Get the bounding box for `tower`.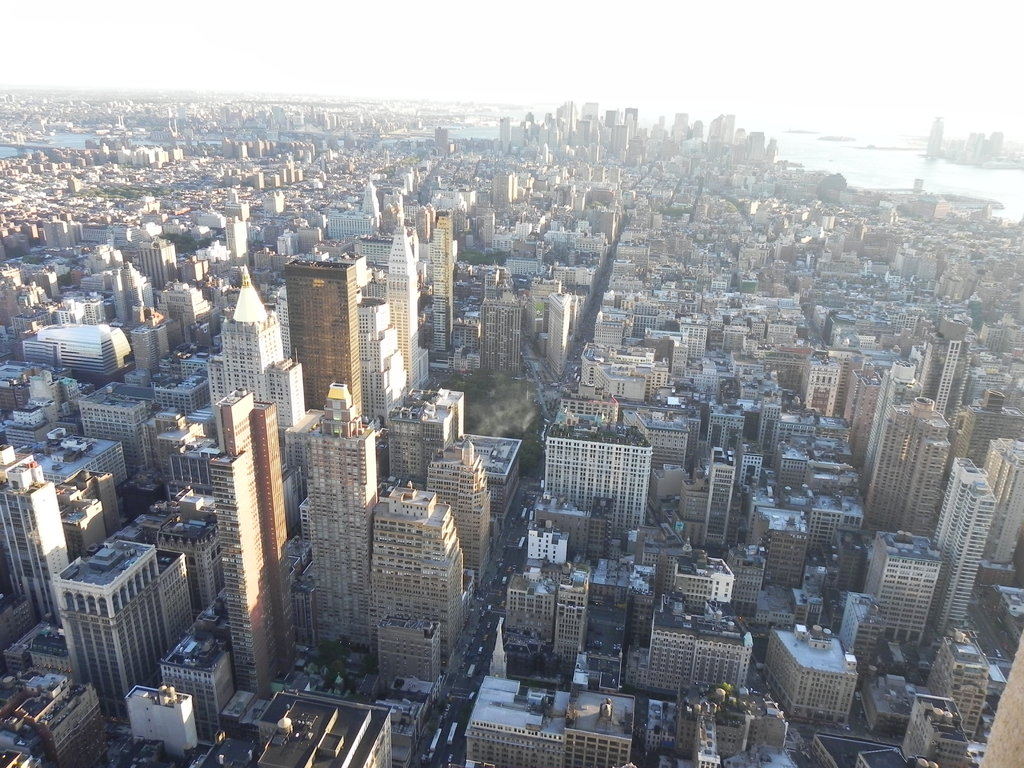
(left=63, top=515, right=186, bottom=742).
